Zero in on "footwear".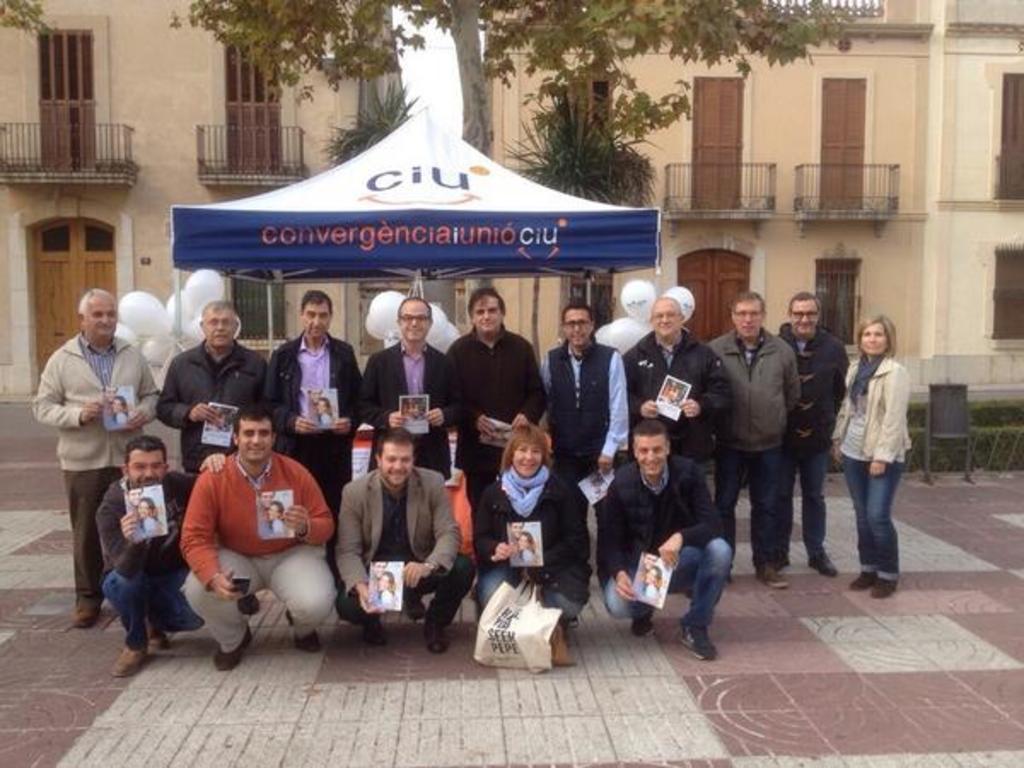
Zeroed in: (73, 601, 102, 631).
